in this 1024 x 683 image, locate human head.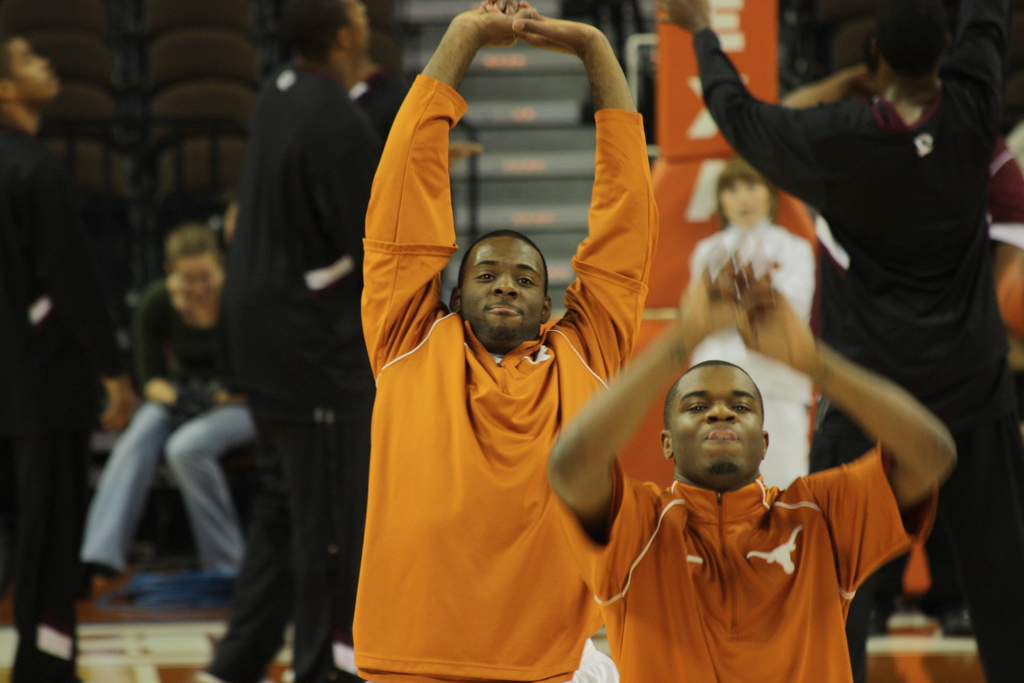
Bounding box: {"x1": 863, "y1": 0, "x2": 966, "y2": 86}.
